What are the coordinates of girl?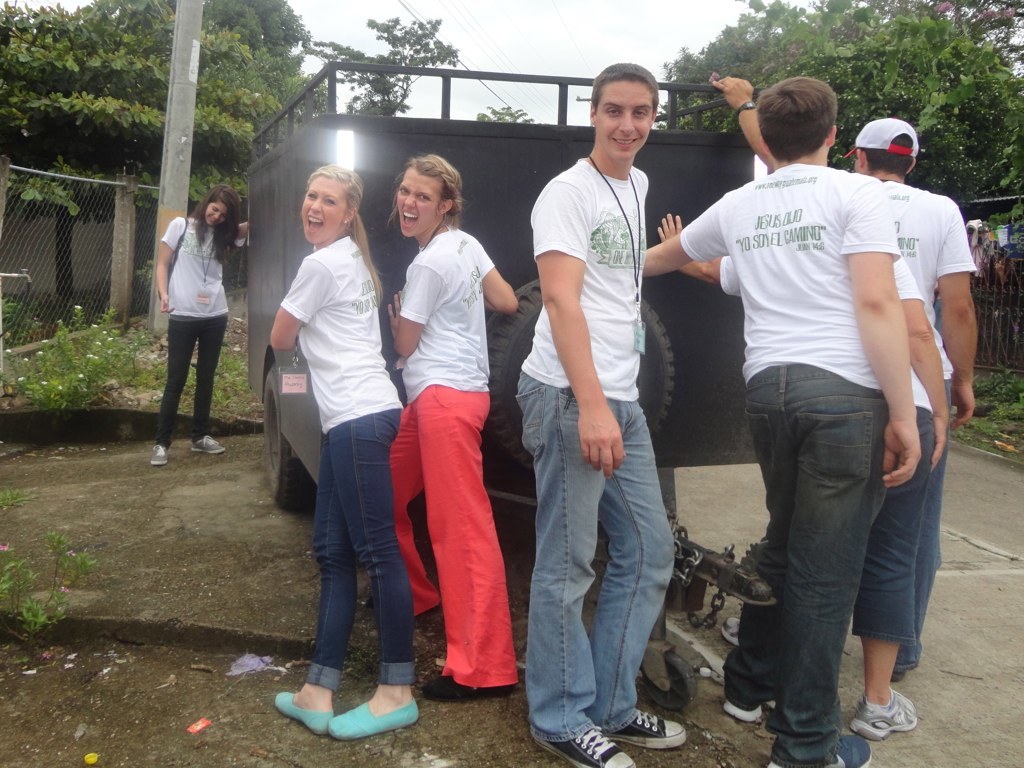
(271,160,419,739).
